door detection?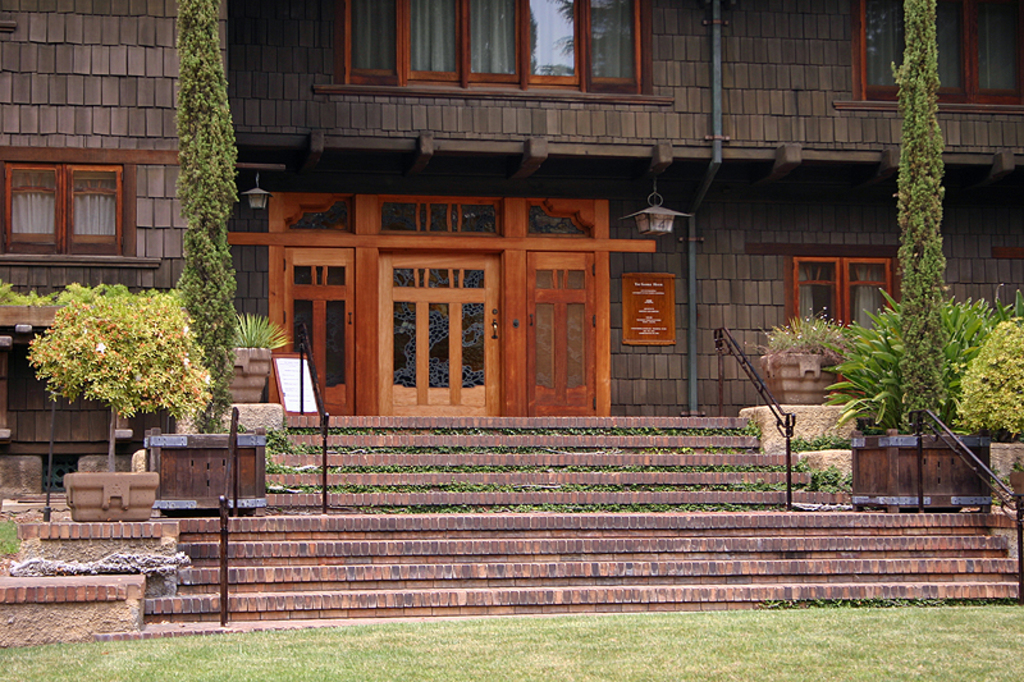
detection(527, 252, 598, 417)
